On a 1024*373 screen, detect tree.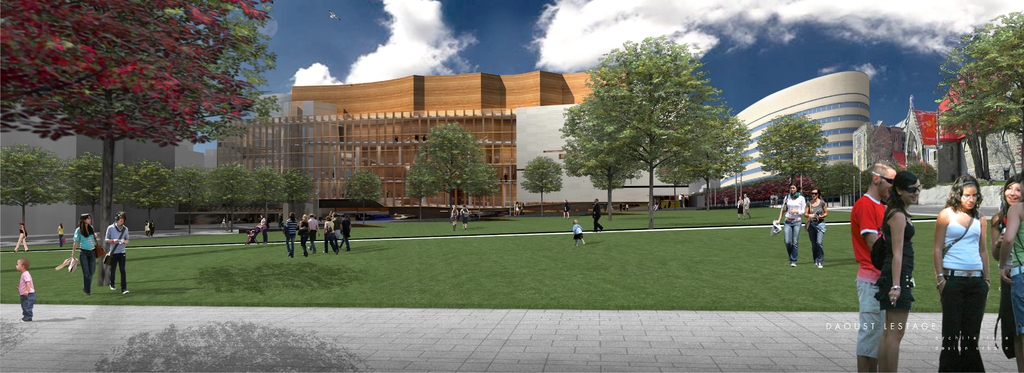
region(560, 39, 746, 228).
